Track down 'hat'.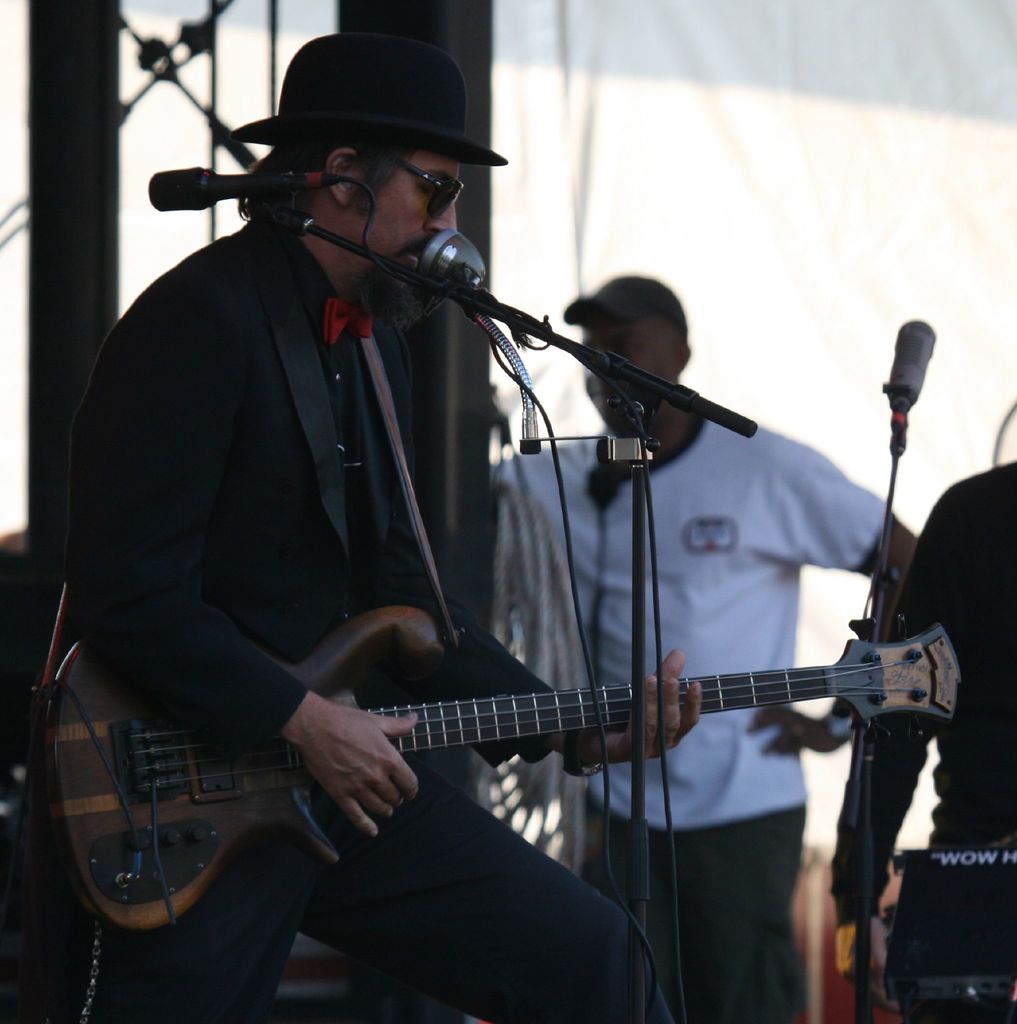
Tracked to (x1=229, y1=36, x2=512, y2=166).
